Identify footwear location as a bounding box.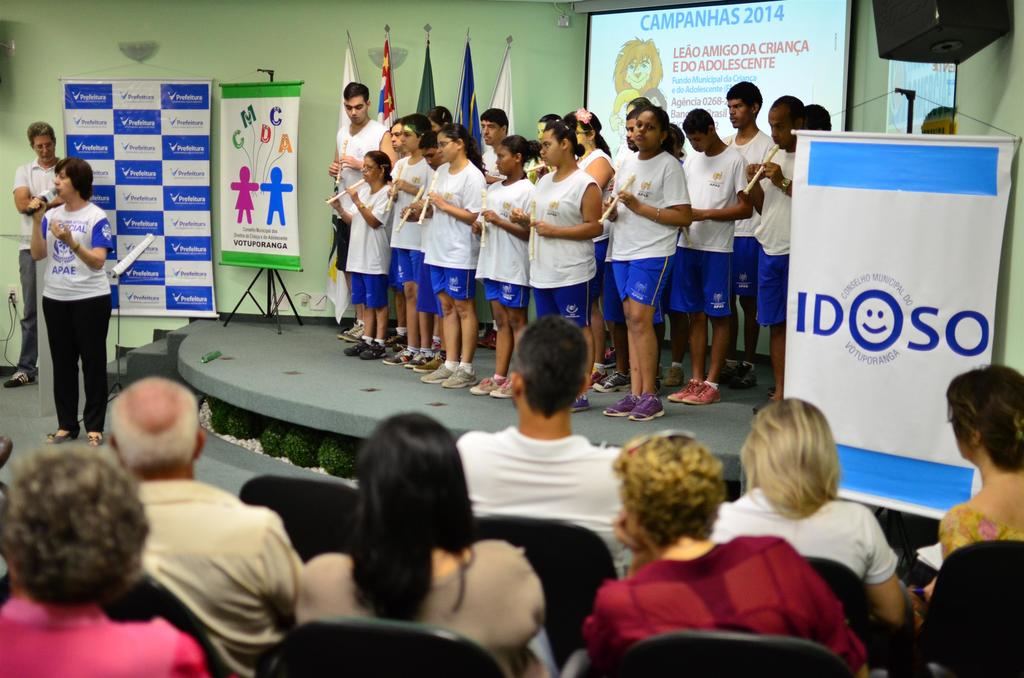
bbox(85, 432, 106, 451).
